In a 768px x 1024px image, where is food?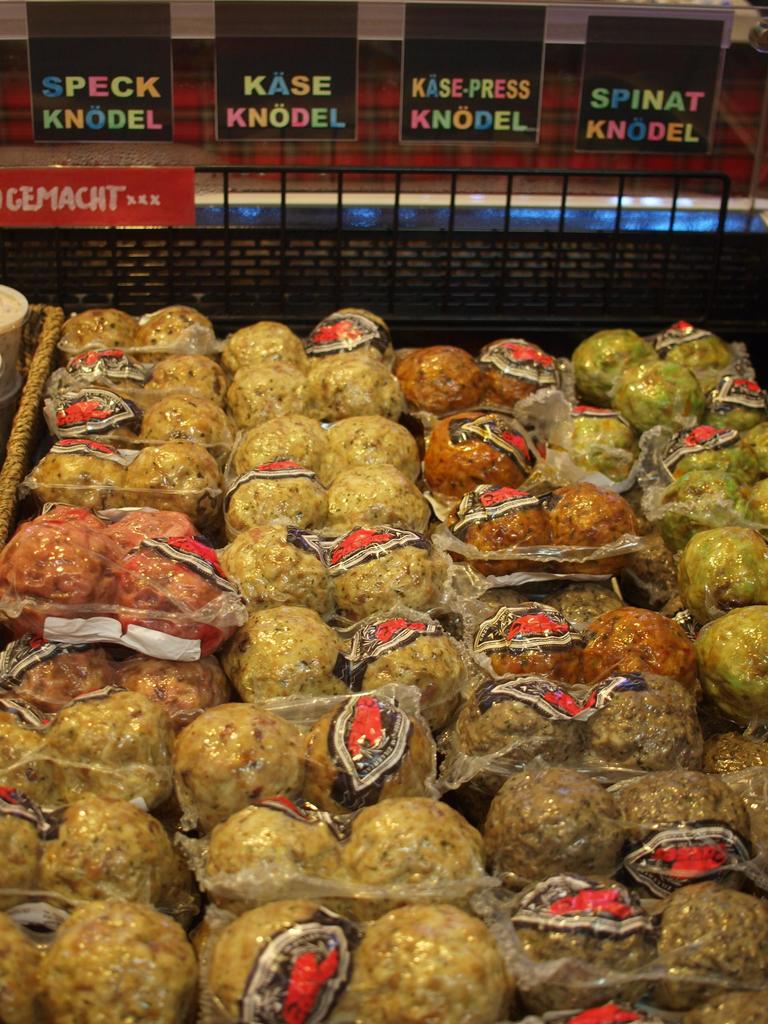
region(109, 548, 228, 659).
